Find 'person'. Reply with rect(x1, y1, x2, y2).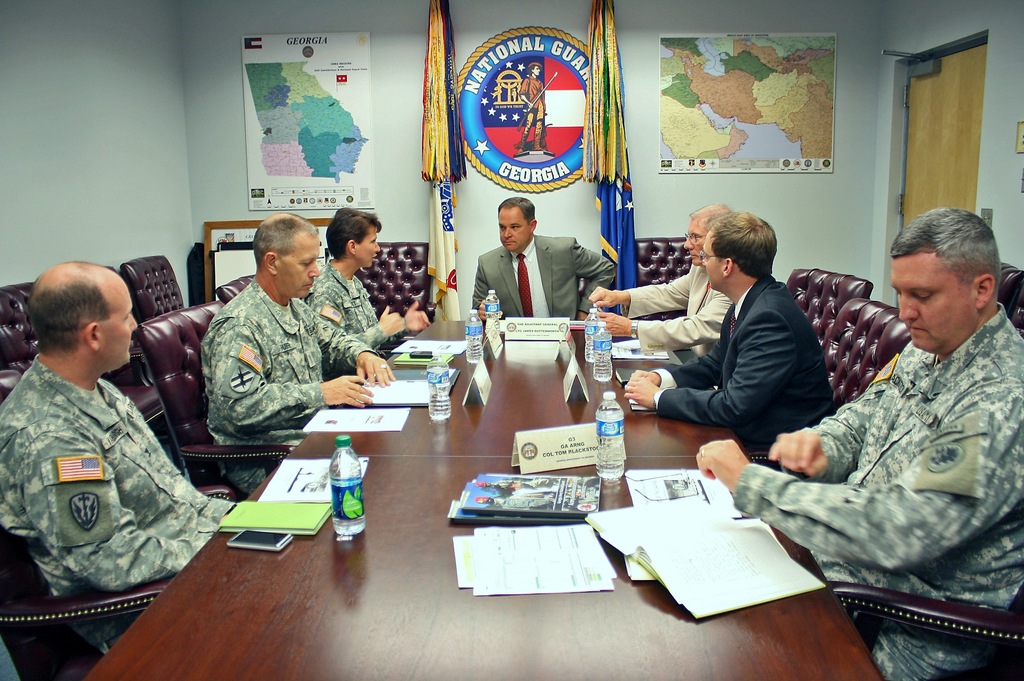
rect(587, 204, 733, 355).
